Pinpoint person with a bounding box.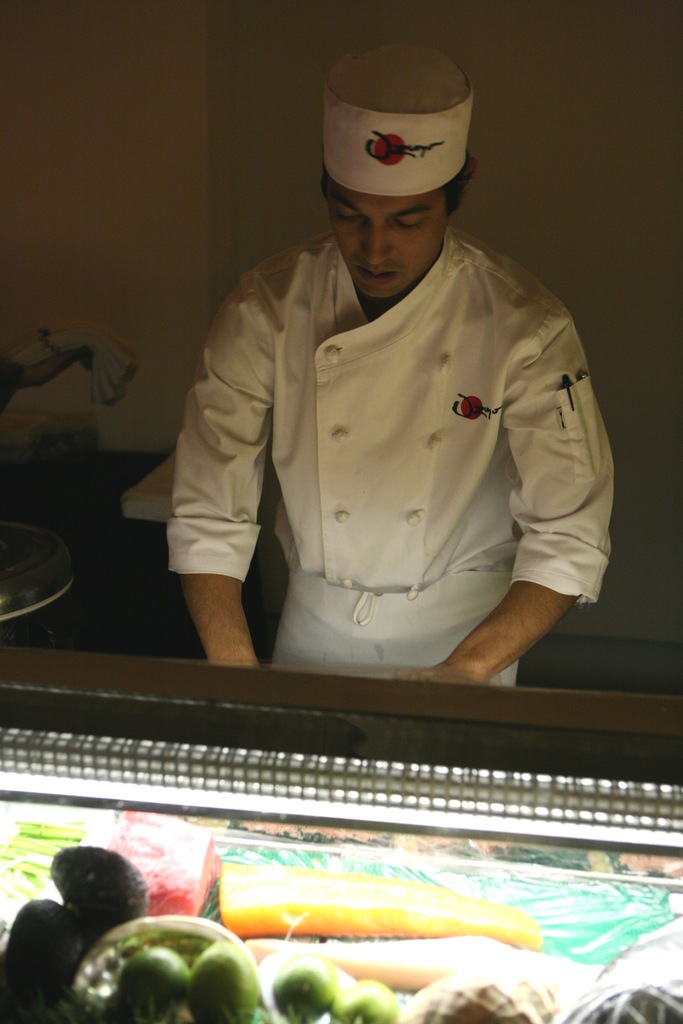
[136, 74, 605, 725].
